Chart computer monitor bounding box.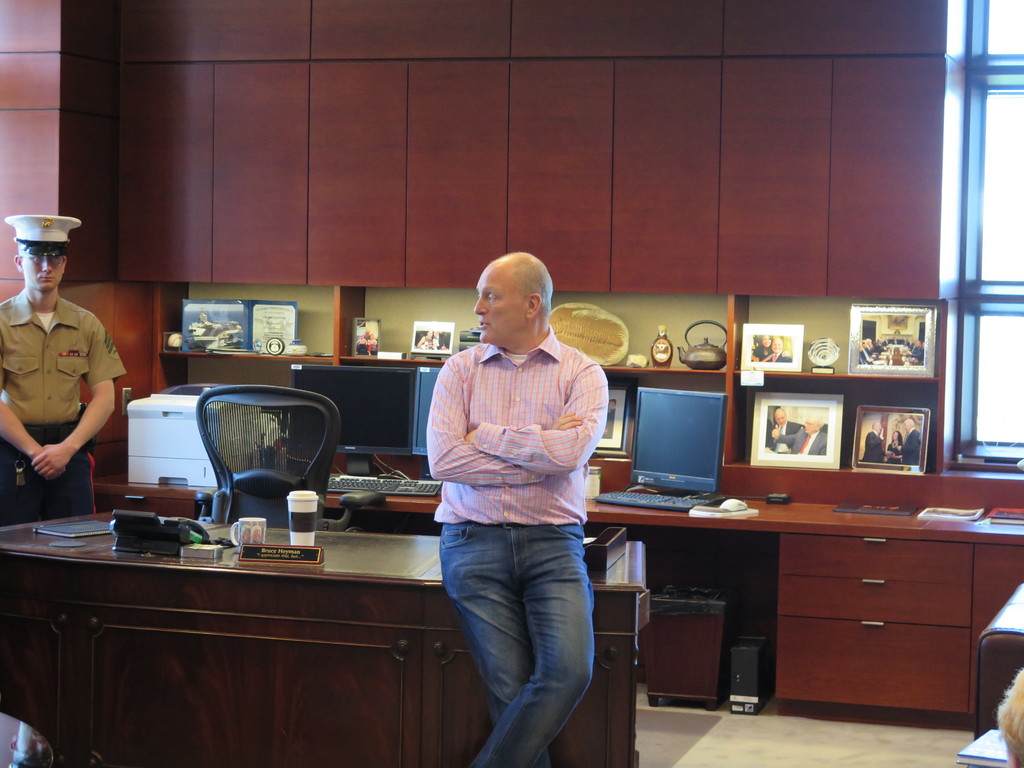
Charted: [x1=410, y1=365, x2=442, y2=477].
